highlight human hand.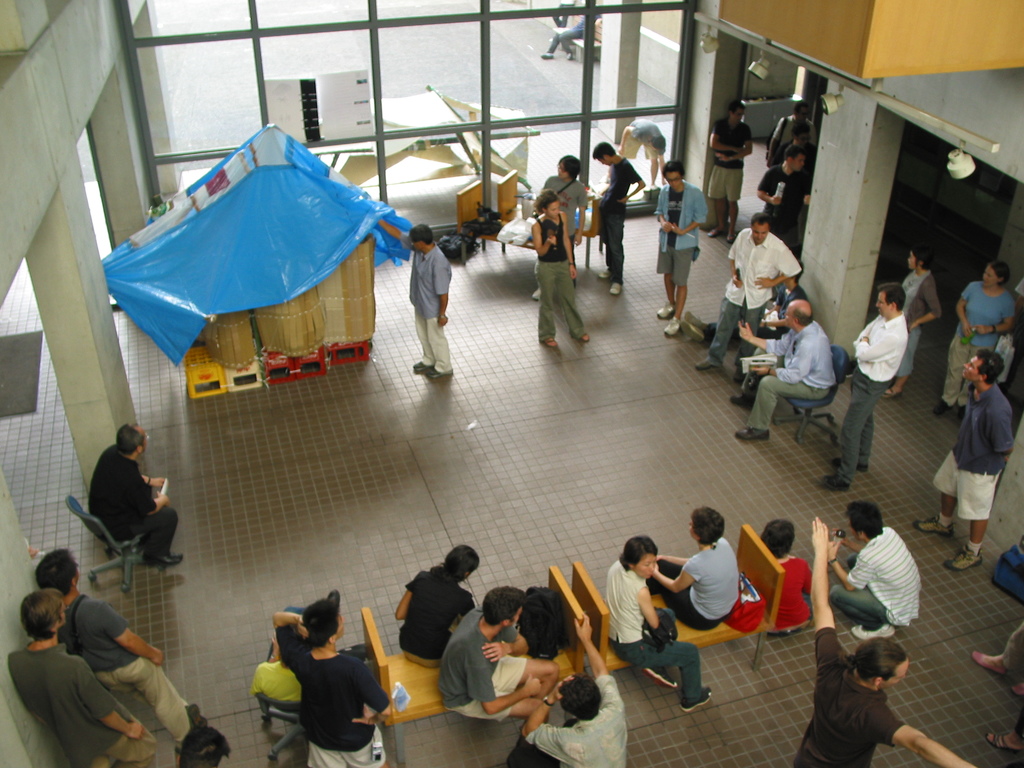
Highlighted region: [x1=292, y1=614, x2=313, y2=641].
